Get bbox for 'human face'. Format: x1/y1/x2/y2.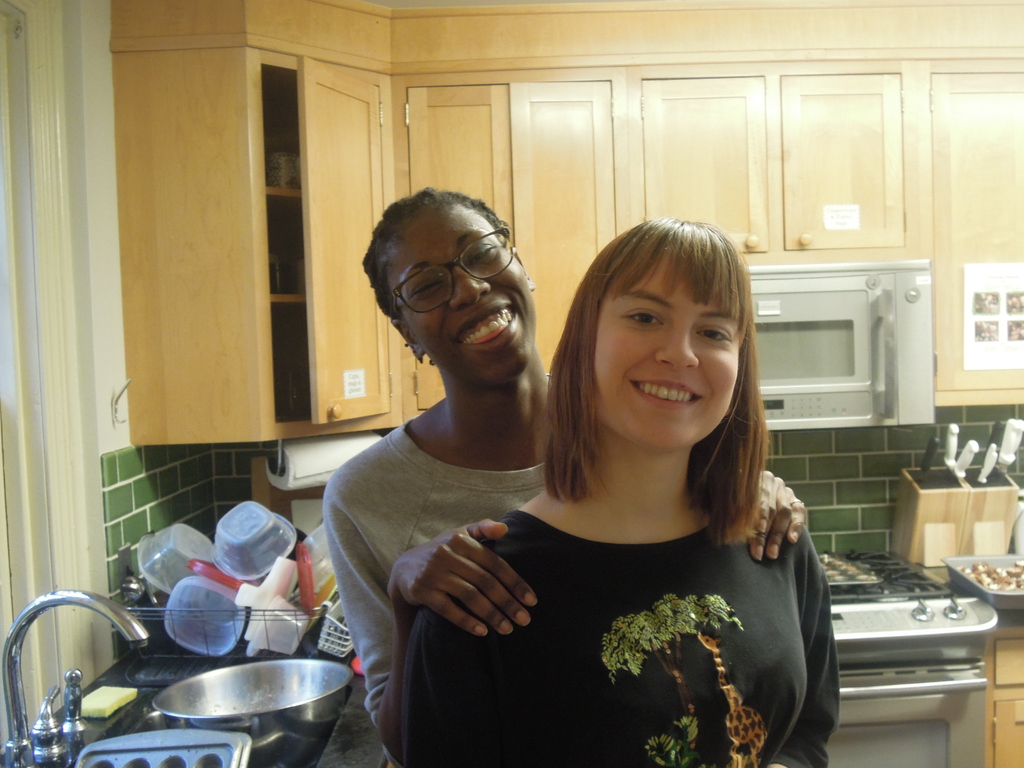
388/209/536/383.
